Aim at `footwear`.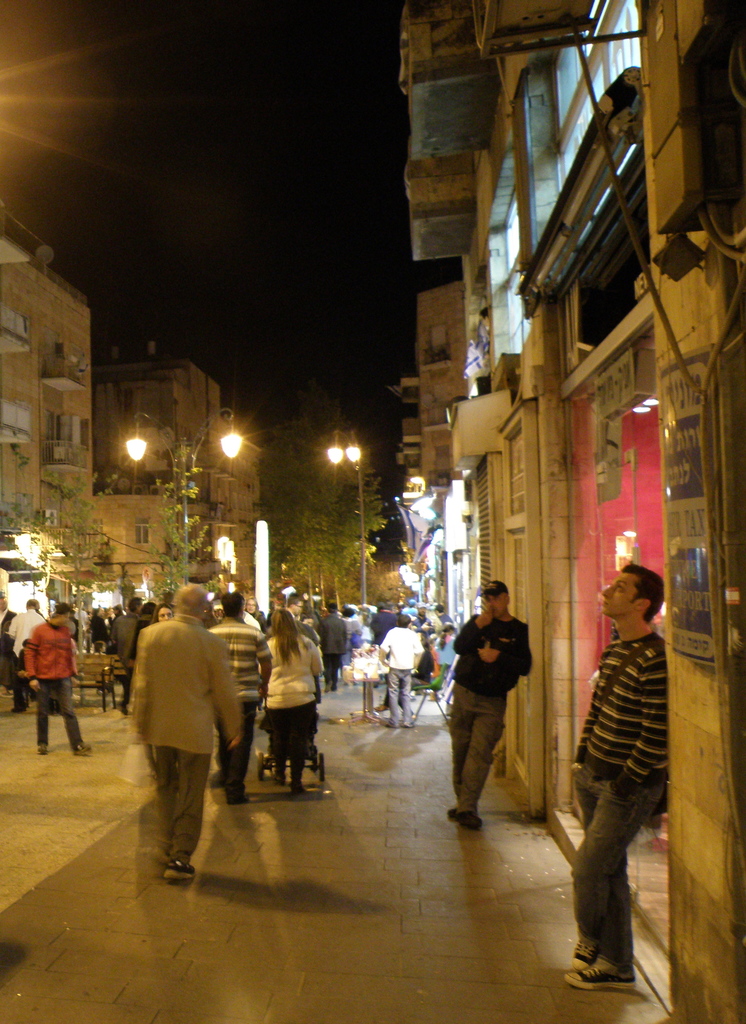
Aimed at select_region(36, 740, 52, 757).
